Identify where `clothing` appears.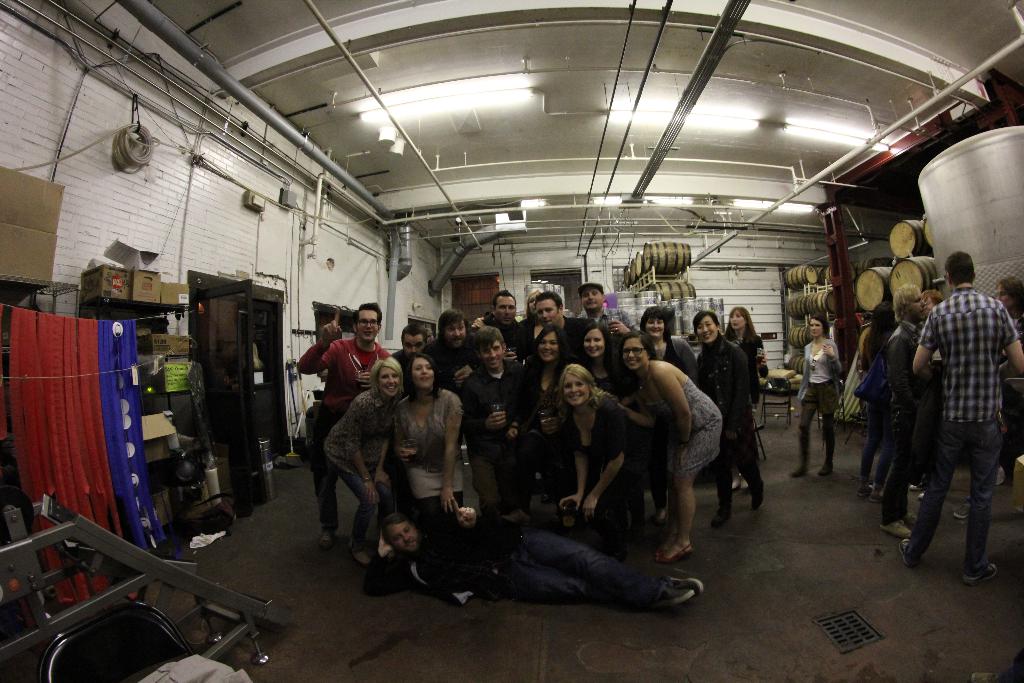
Appears at 470:365:525:534.
